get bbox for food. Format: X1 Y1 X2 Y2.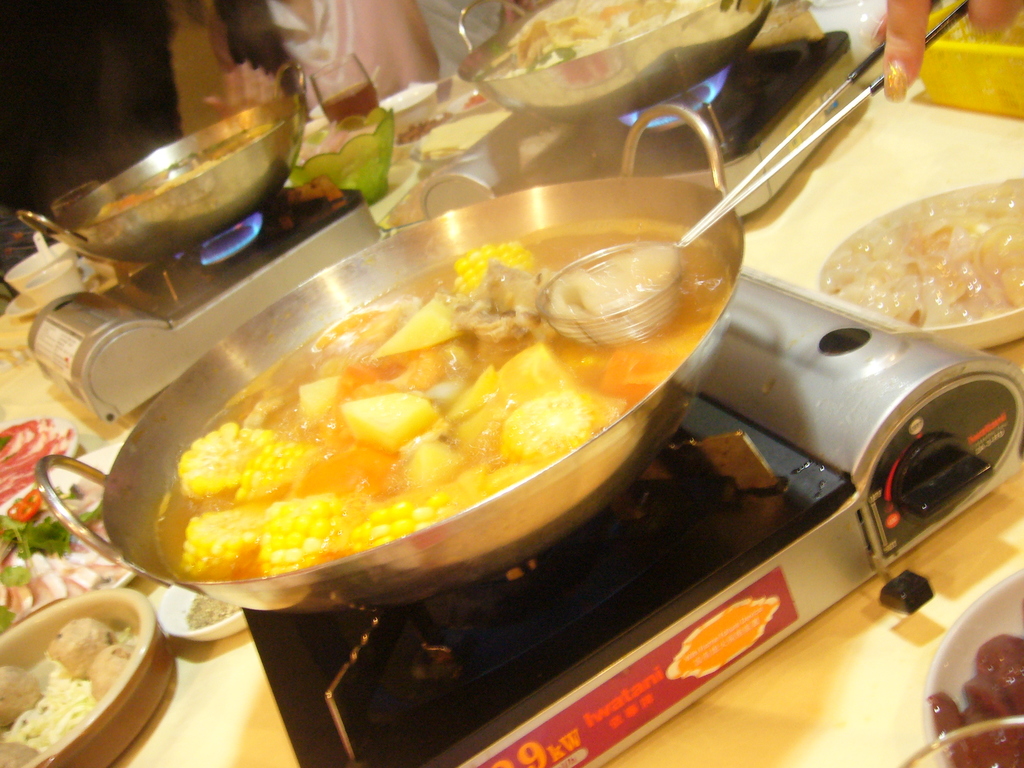
178 503 268 582.
